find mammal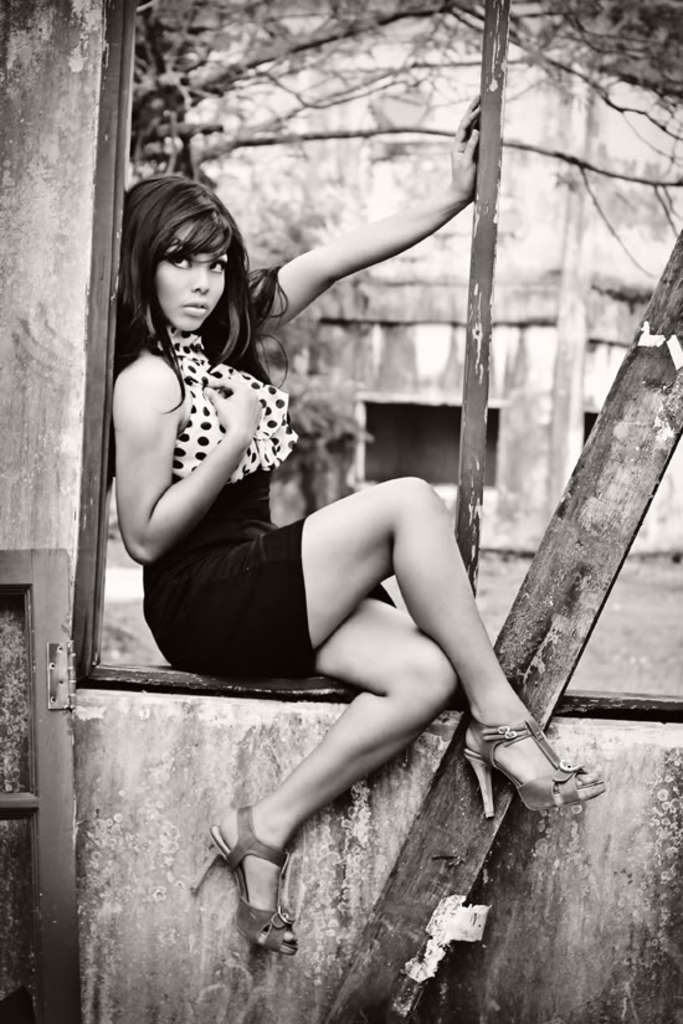
<box>112,101,610,958</box>
